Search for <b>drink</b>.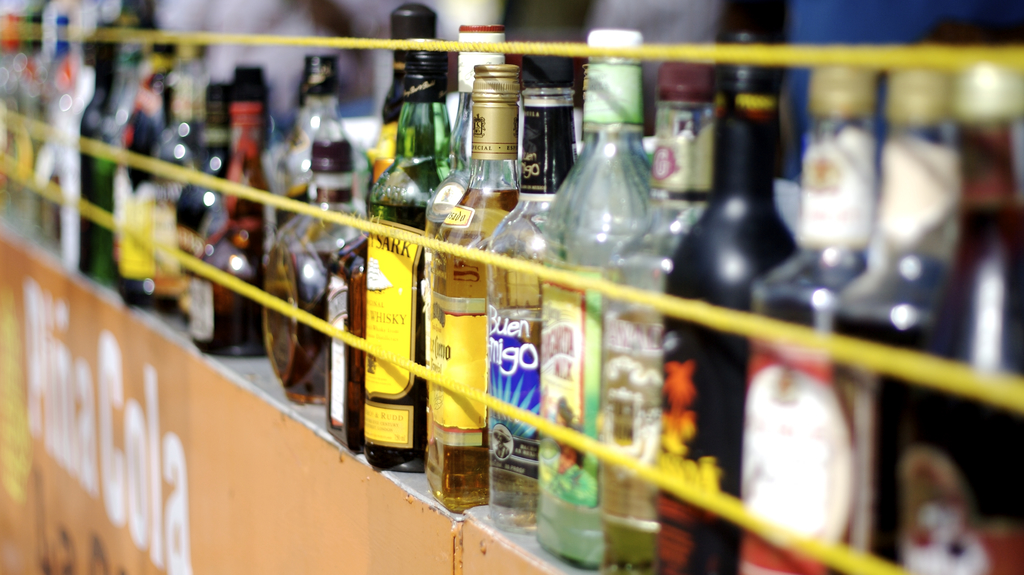
Found at 428, 68, 532, 510.
